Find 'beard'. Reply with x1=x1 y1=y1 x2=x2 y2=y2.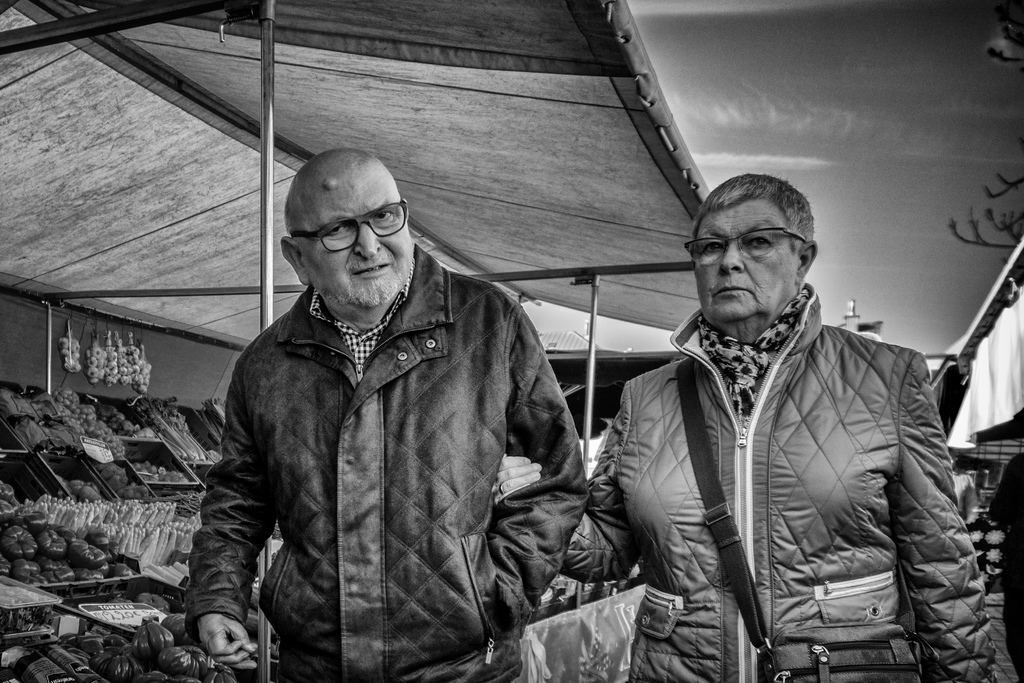
x1=324 y1=264 x2=403 y2=305.
